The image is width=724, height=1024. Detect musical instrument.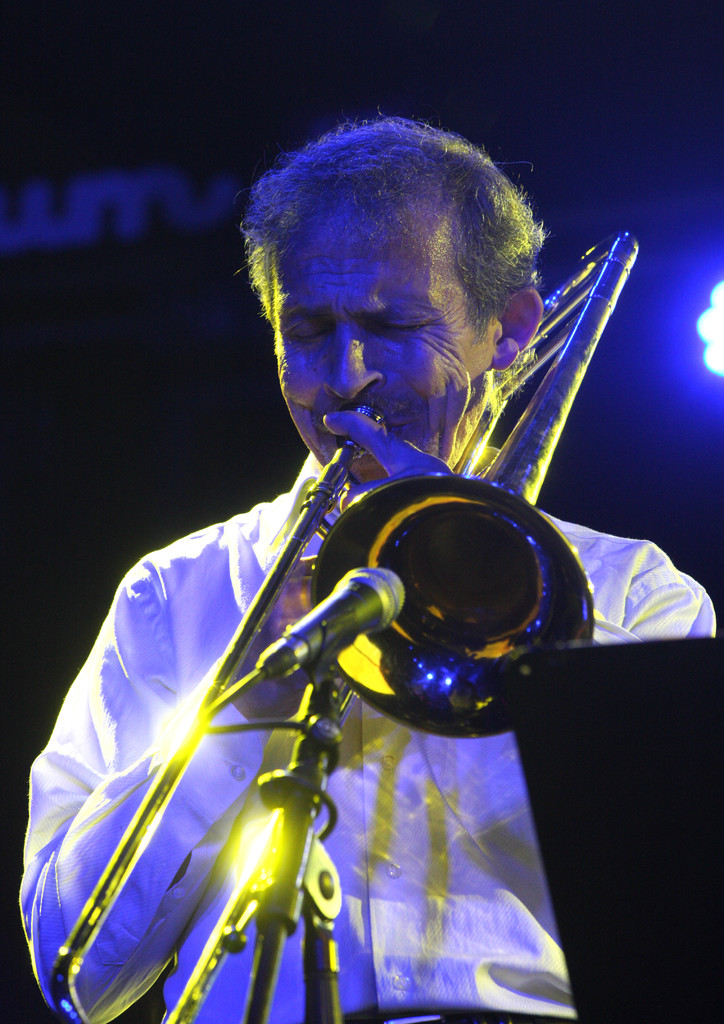
Detection: region(61, 243, 661, 893).
